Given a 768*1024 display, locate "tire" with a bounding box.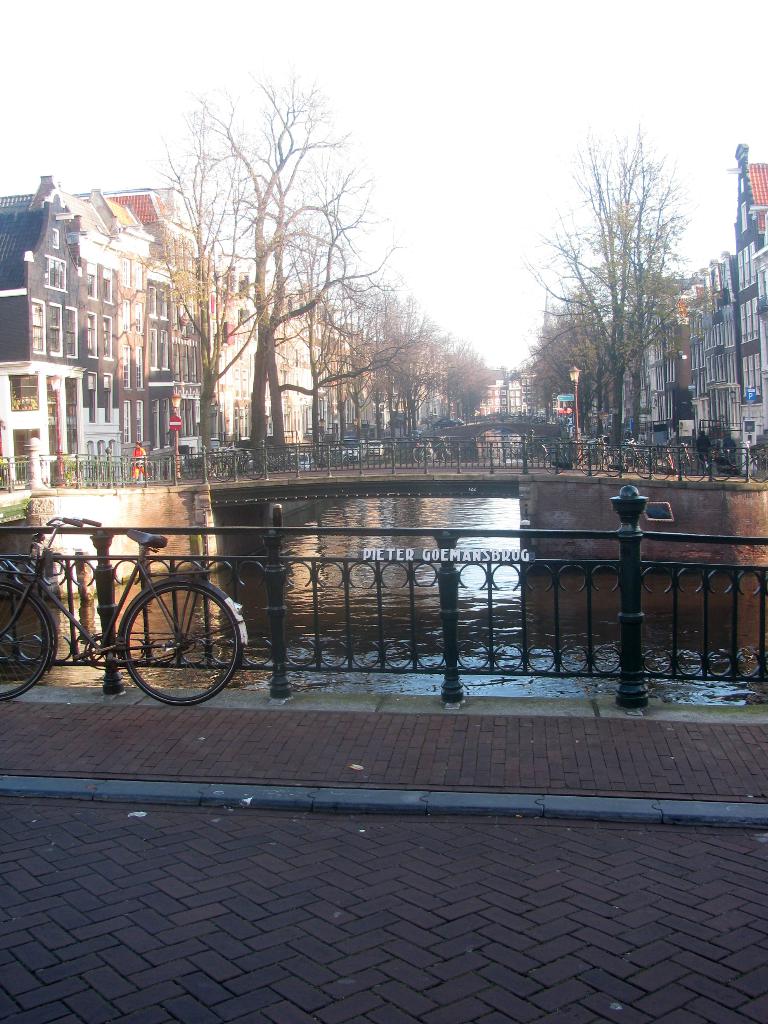
Located: bbox(124, 585, 243, 714).
